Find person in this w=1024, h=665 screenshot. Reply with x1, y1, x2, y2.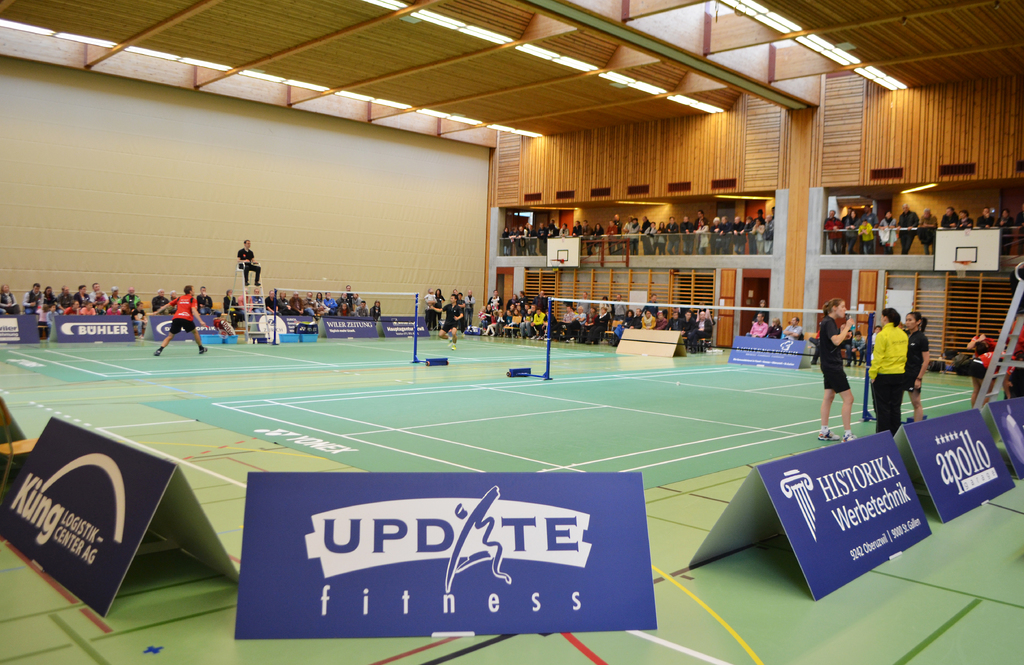
437, 292, 461, 353.
